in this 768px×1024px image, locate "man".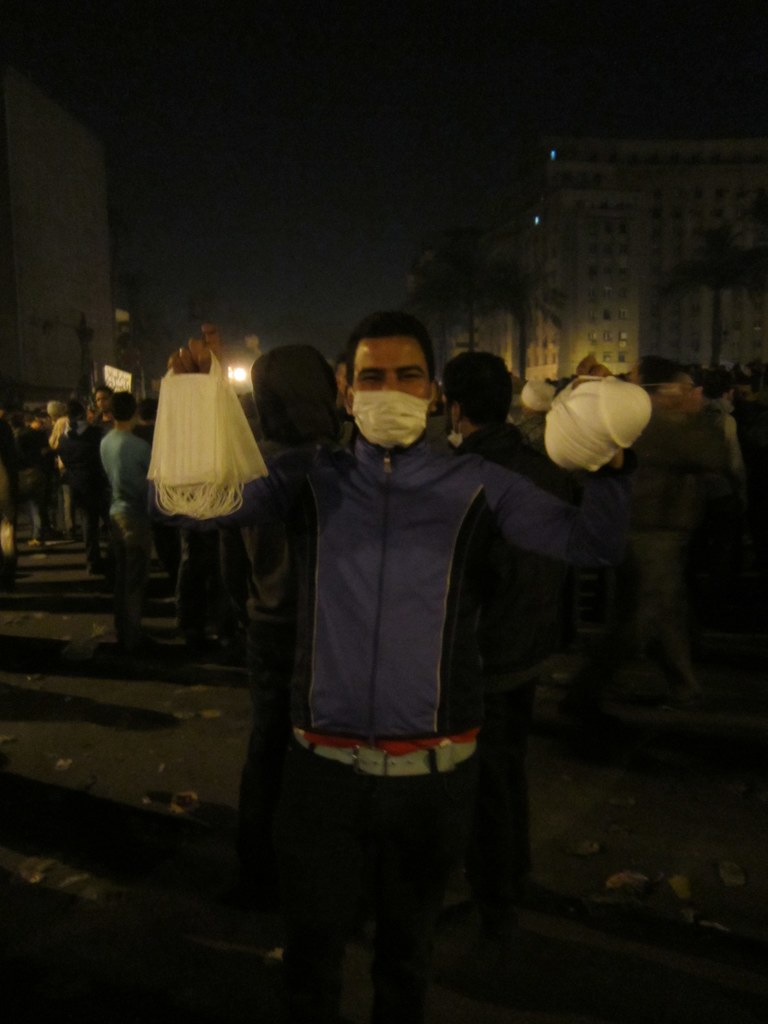
Bounding box: 235/344/344/933.
